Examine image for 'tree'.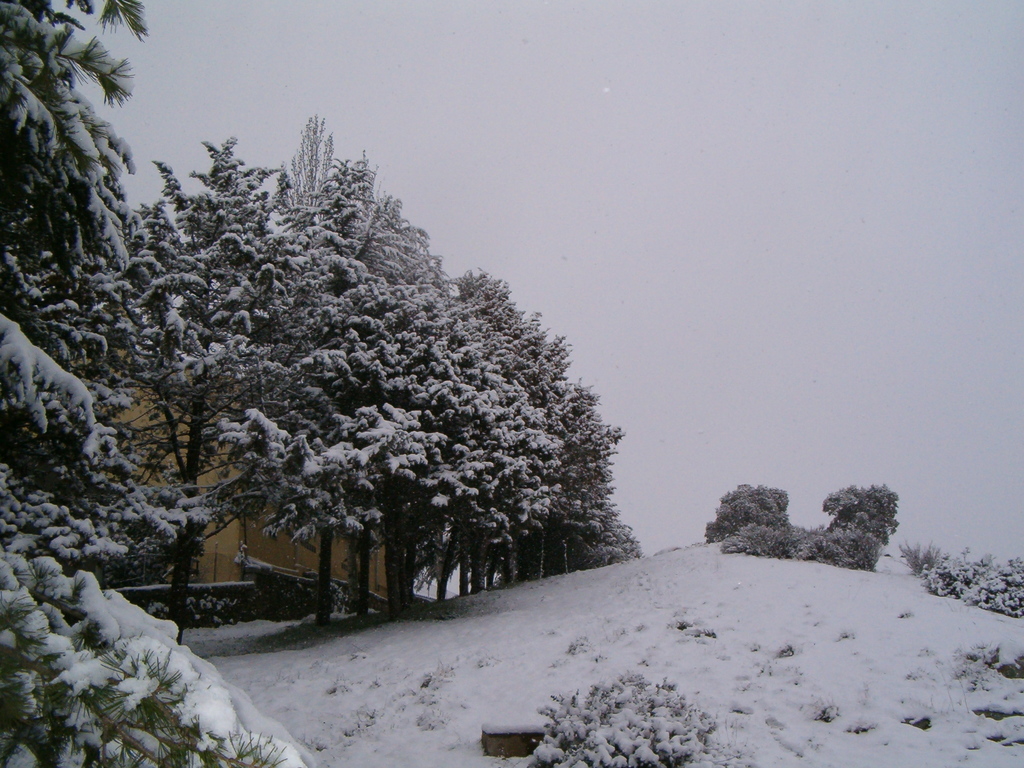
Examination result: 51, 99, 622, 618.
